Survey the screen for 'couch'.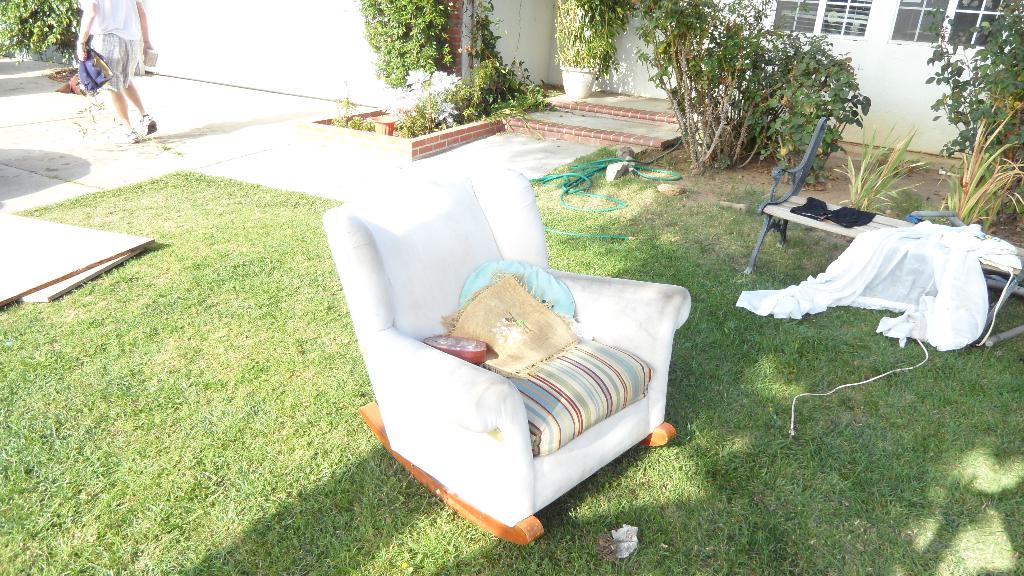
Survey found: 296/180/678/533.
